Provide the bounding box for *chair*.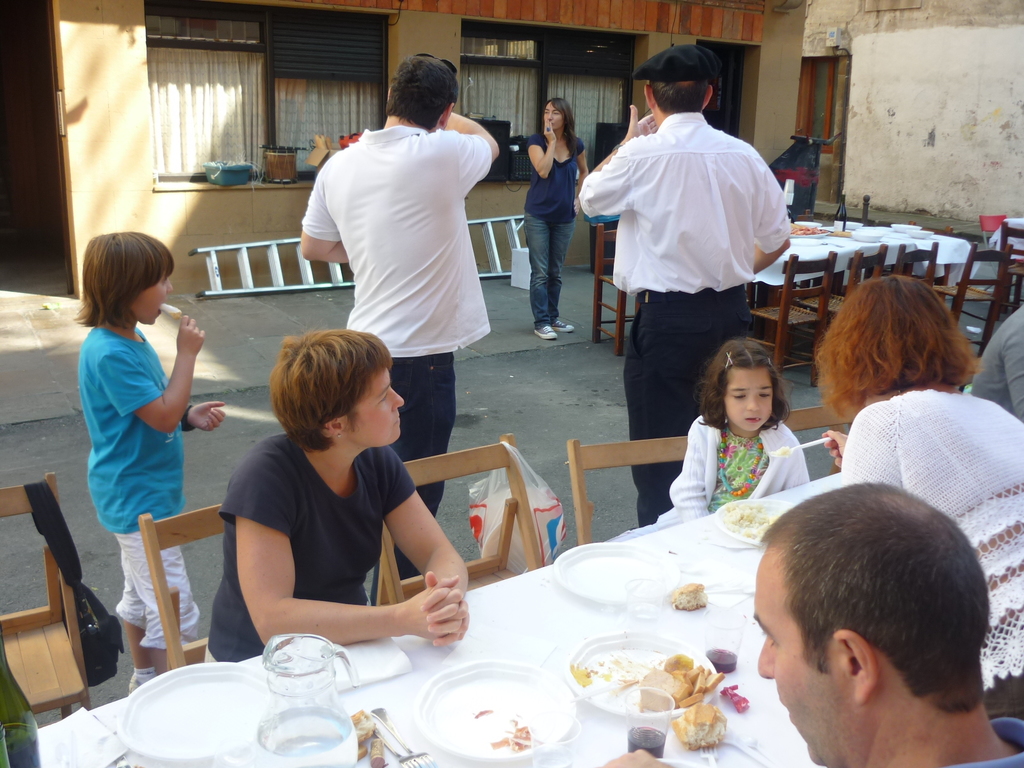
Rect(771, 403, 857, 438).
